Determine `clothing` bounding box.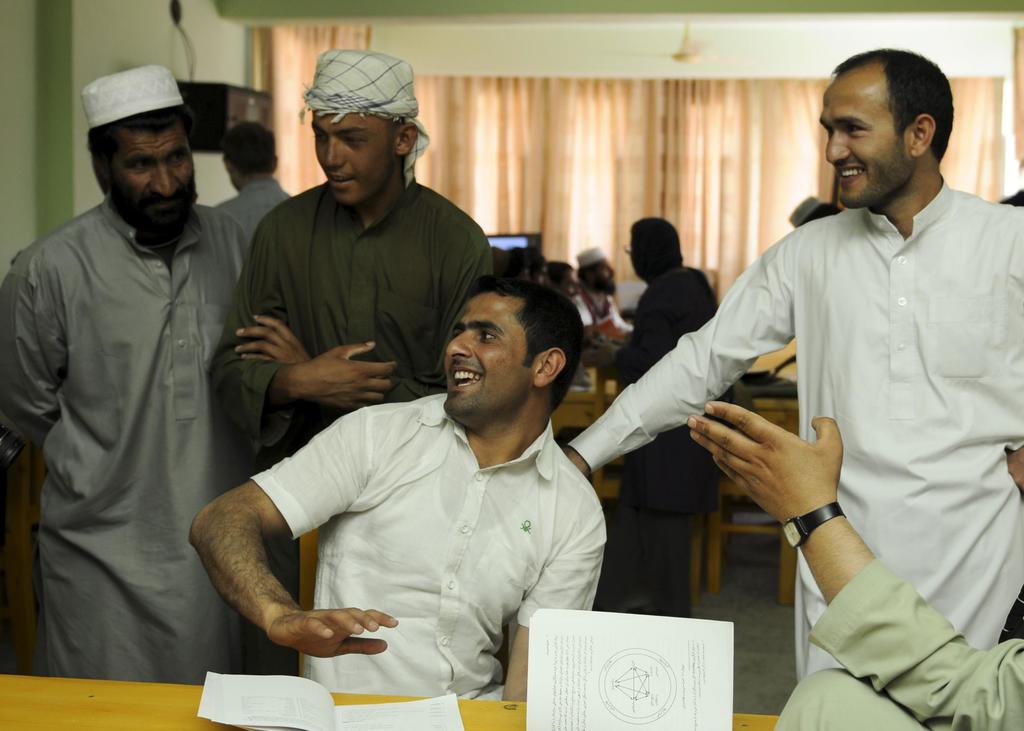
Determined: pyautogui.locateOnScreen(204, 179, 287, 252).
